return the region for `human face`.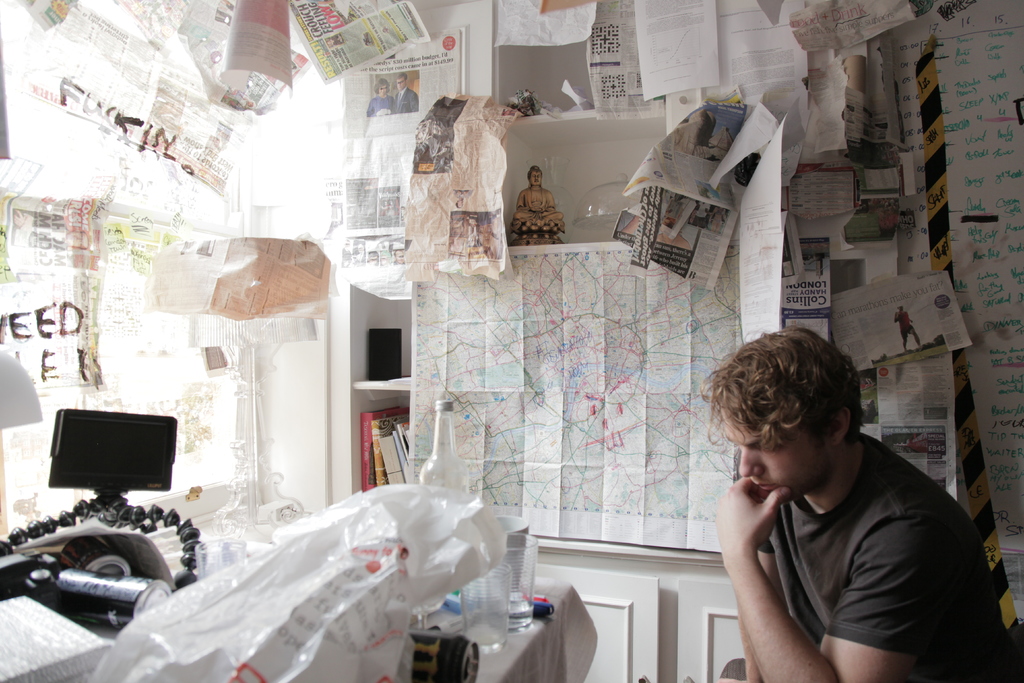
[x1=379, y1=85, x2=388, y2=97].
